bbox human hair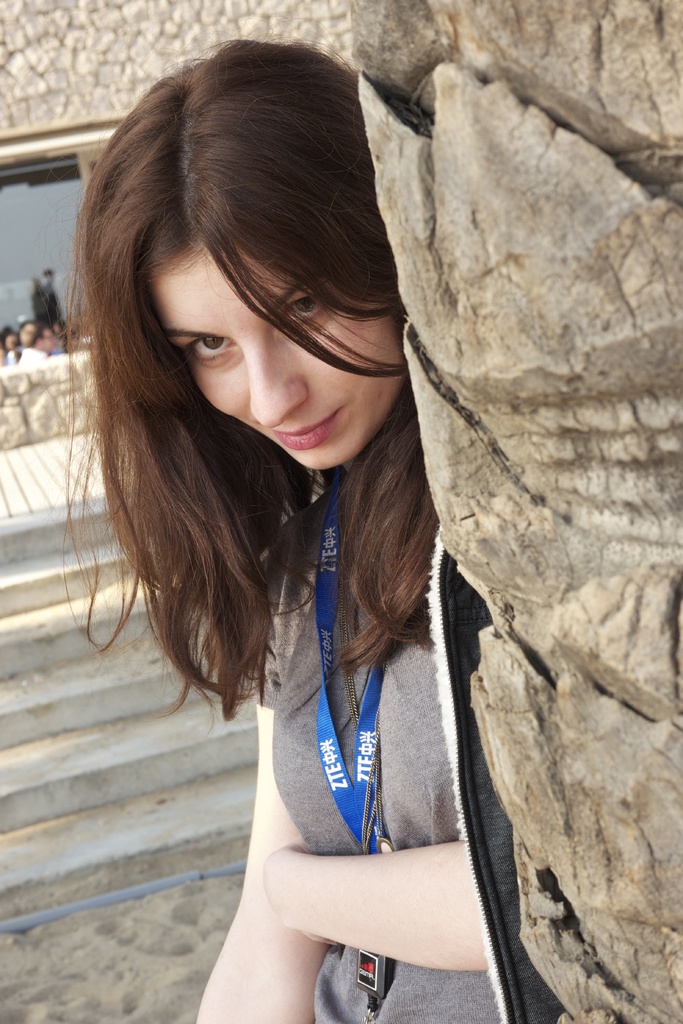
<box>0,329,19,346</box>
